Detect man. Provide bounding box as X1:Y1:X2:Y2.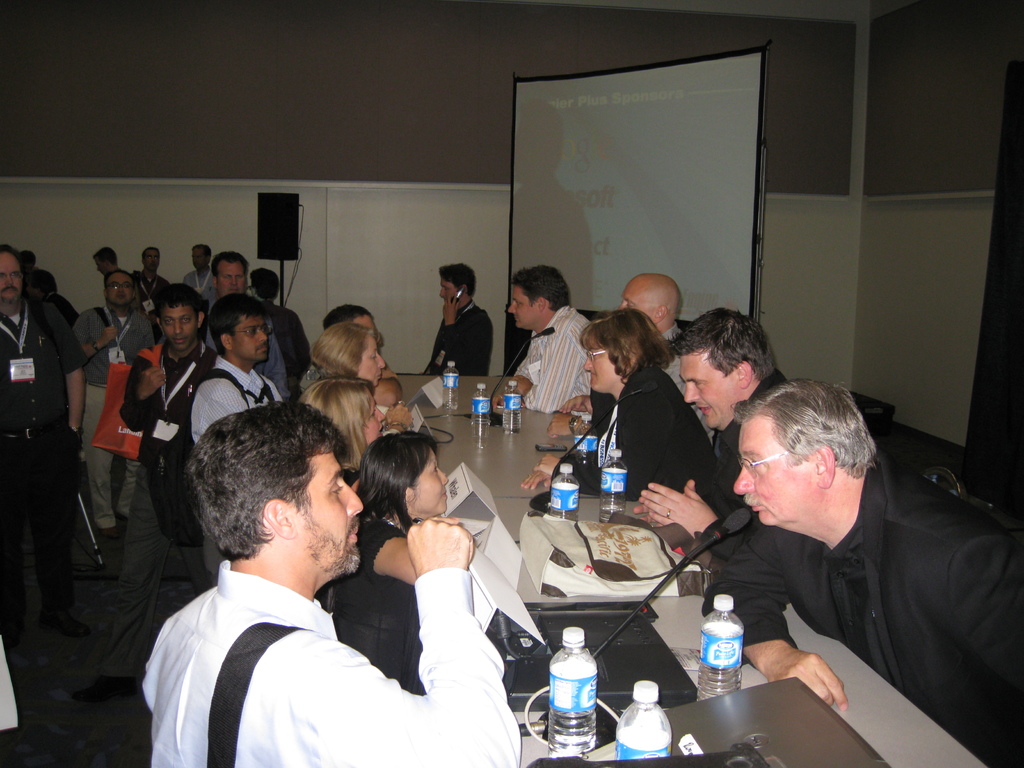
650:371:1002:738.
